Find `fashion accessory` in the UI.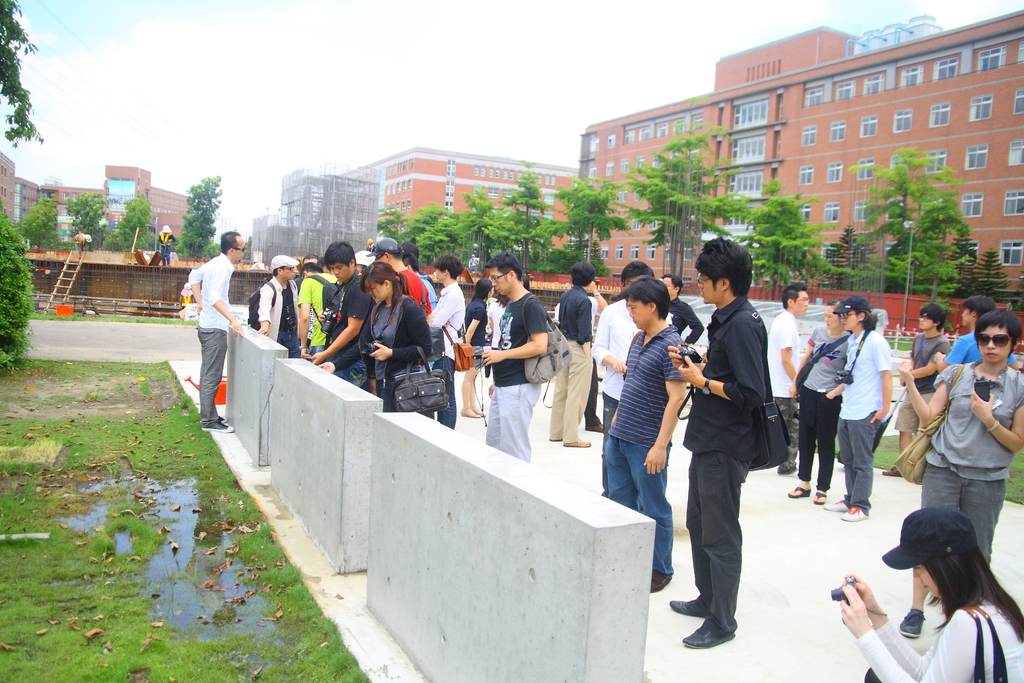
UI element at 825/498/846/510.
